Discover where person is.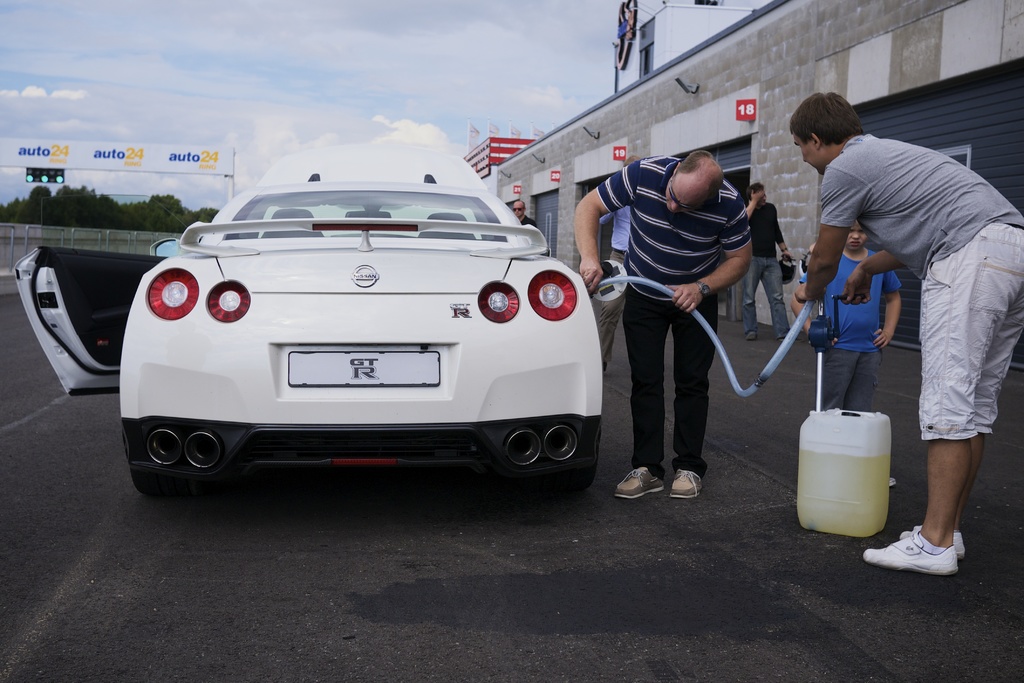
Discovered at (797, 217, 900, 487).
